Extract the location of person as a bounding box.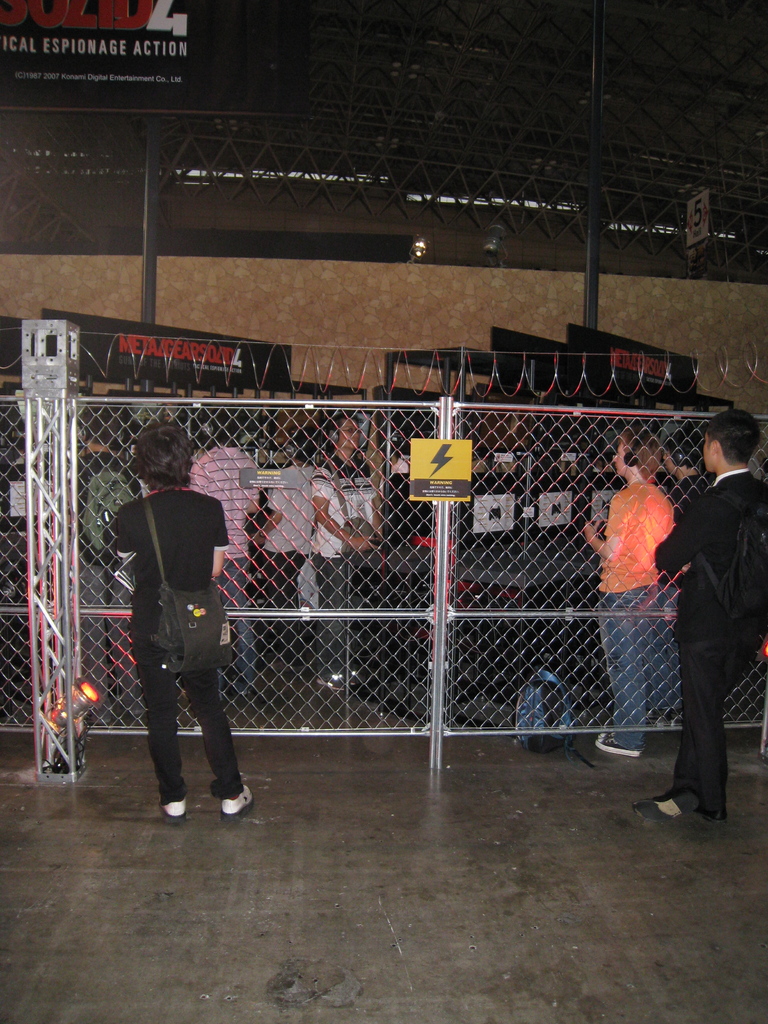
<box>307,419,383,693</box>.
